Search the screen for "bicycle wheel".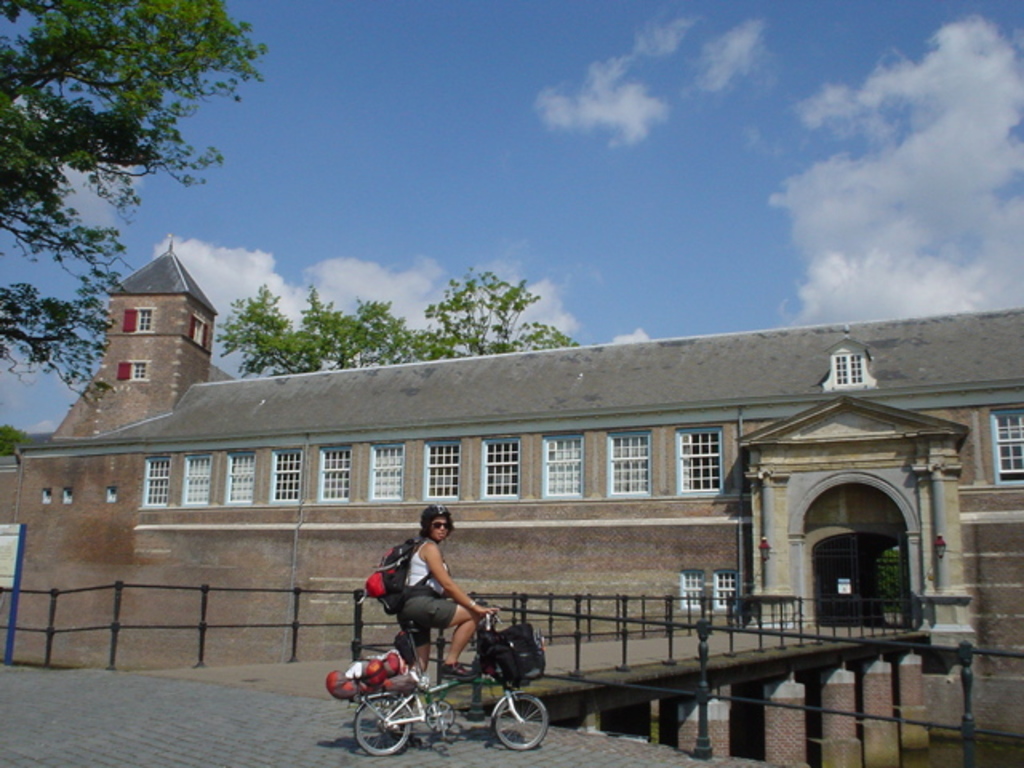
Found at <box>352,698,413,757</box>.
